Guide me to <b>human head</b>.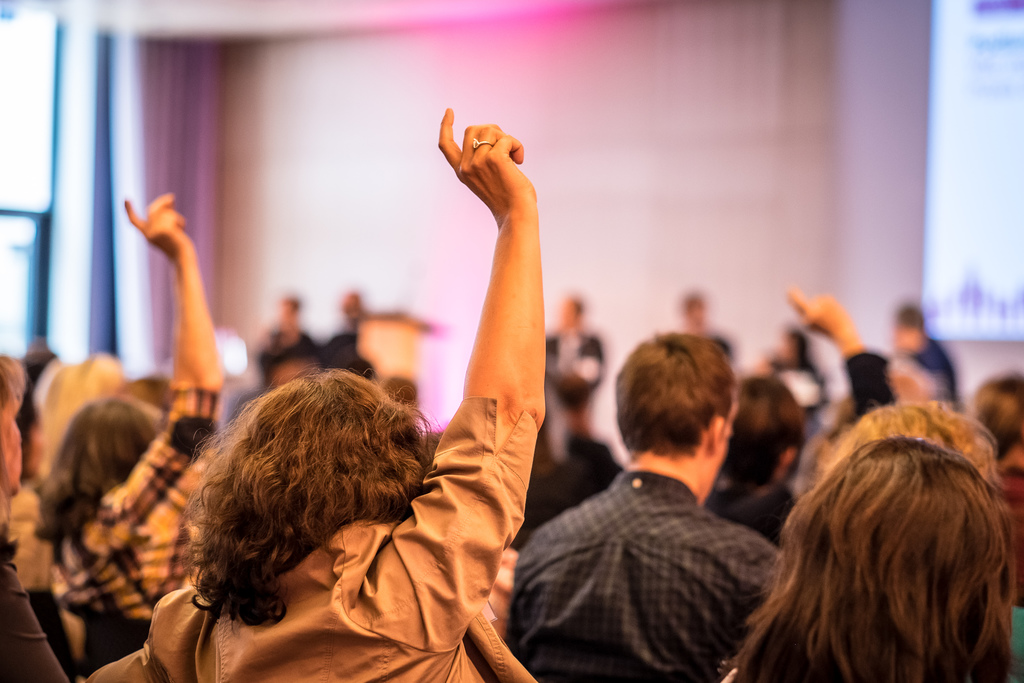
Guidance: [341, 288, 360, 320].
